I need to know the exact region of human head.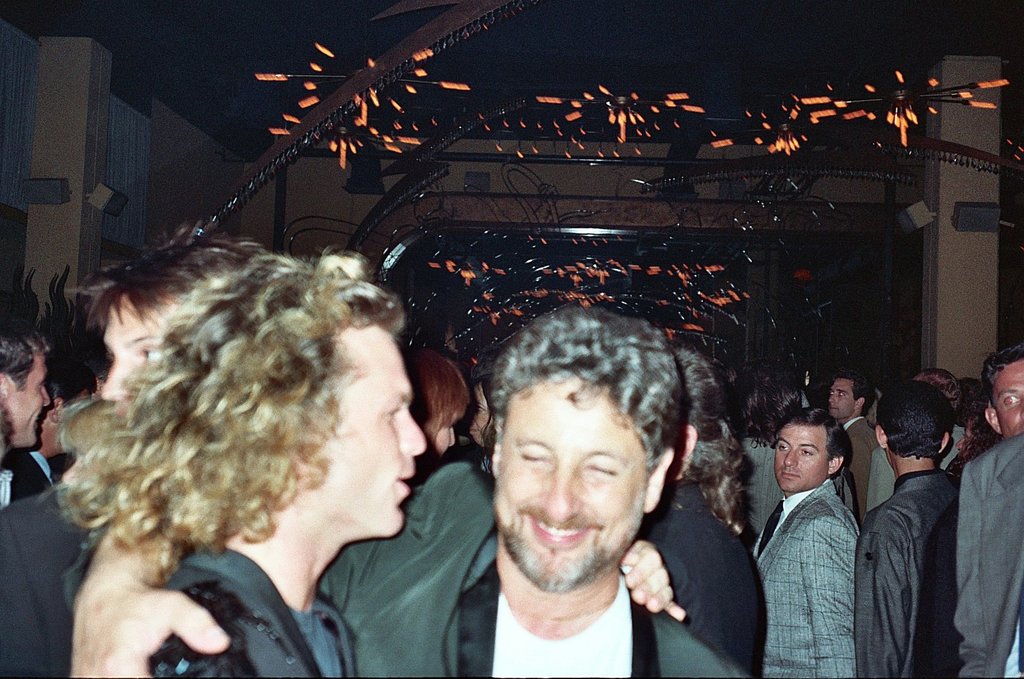
Region: [x1=774, y1=409, x2=849, y2=495].
